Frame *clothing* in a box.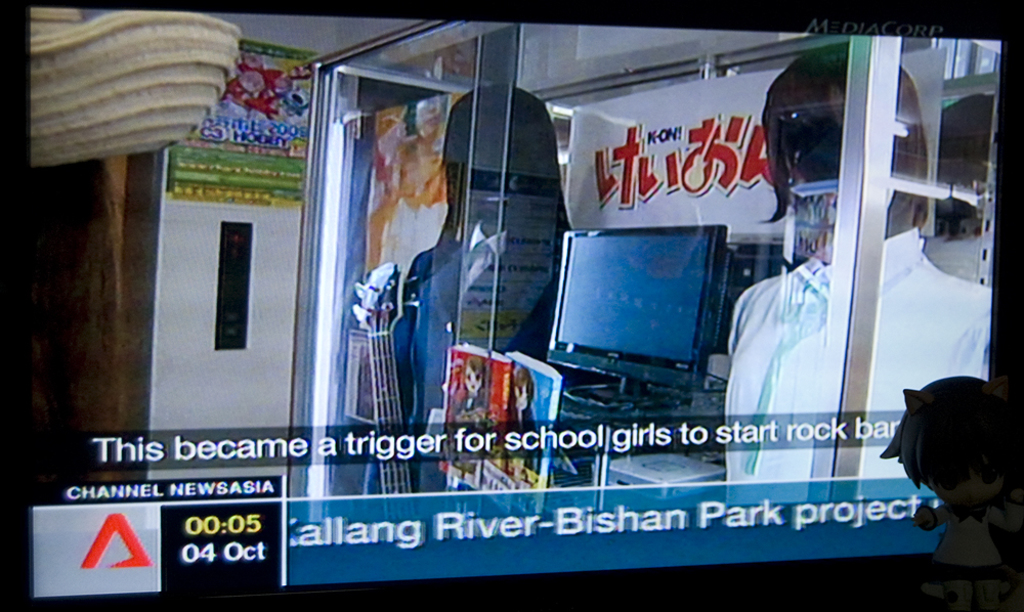
497,409,527,480.
